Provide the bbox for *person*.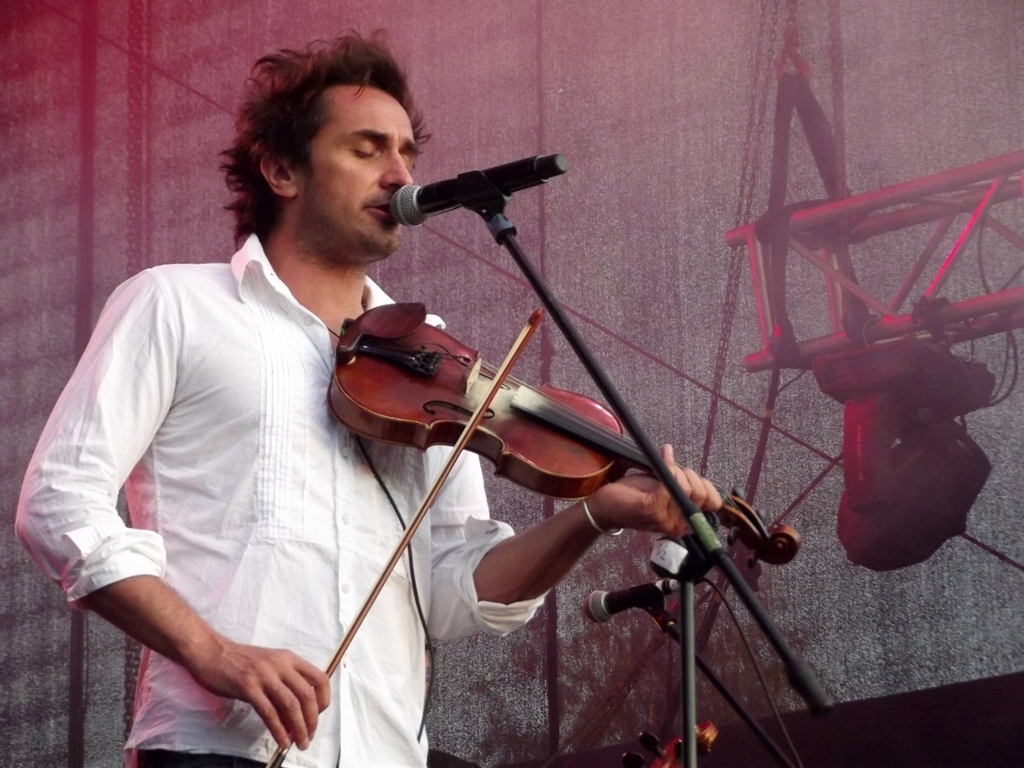
11, 22, 720, 767.
